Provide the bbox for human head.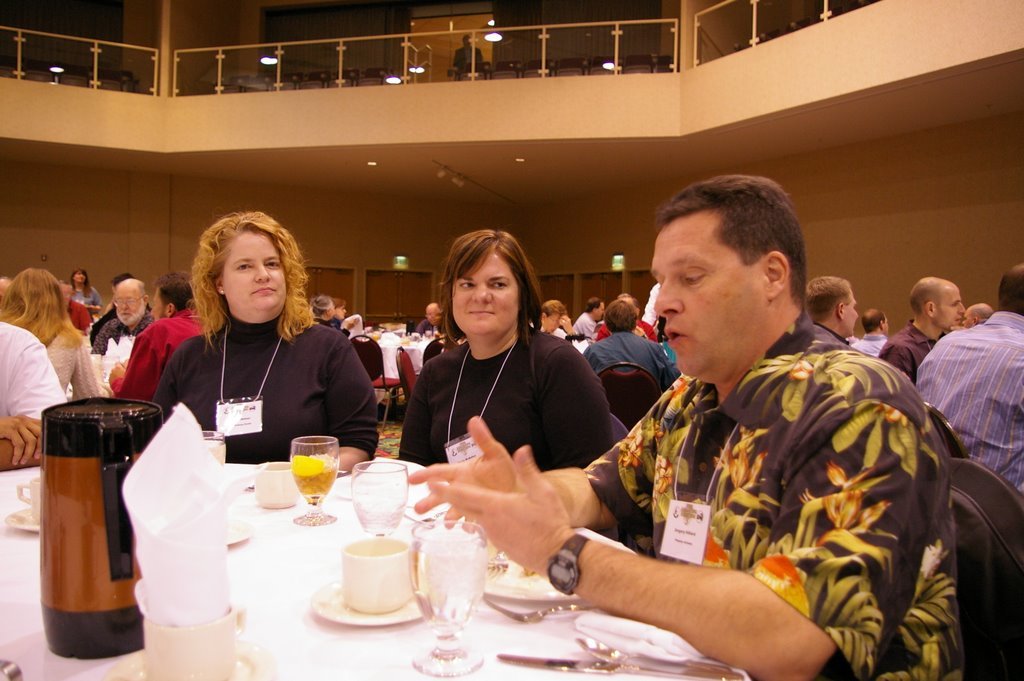
<bbox>860, 304, 891, 334</bbox>.
